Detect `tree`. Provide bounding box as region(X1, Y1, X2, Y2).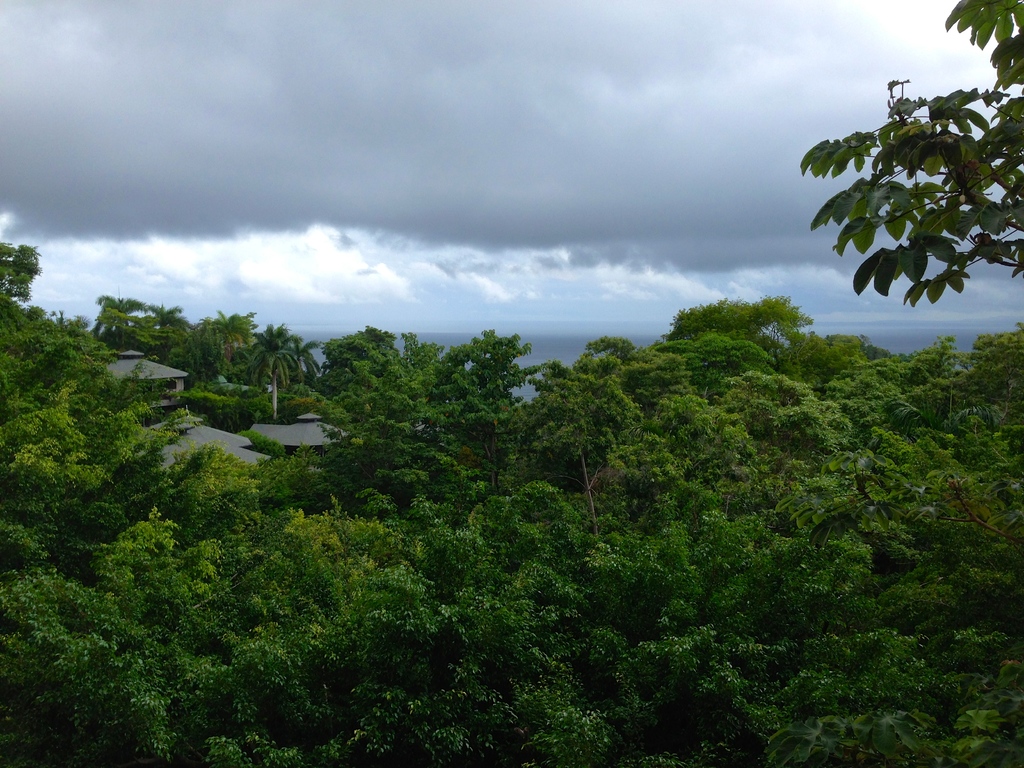
region(0, 305, 92, 410).
